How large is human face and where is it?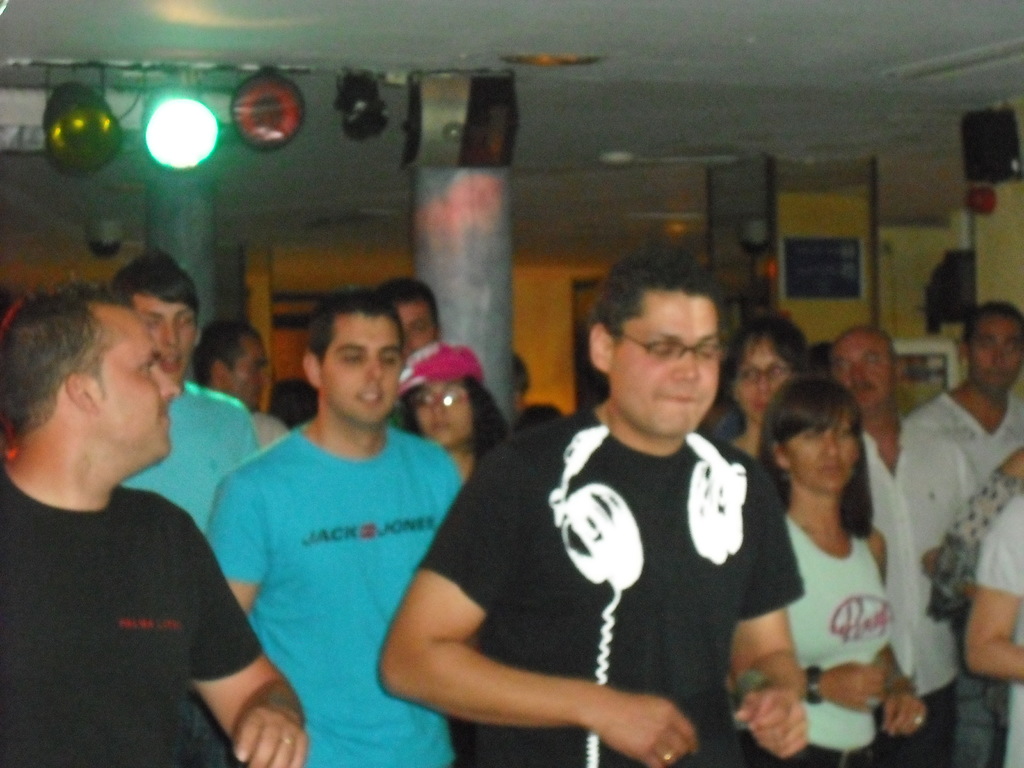
Bounding box: l=739, t=339, r=795, b=420.
